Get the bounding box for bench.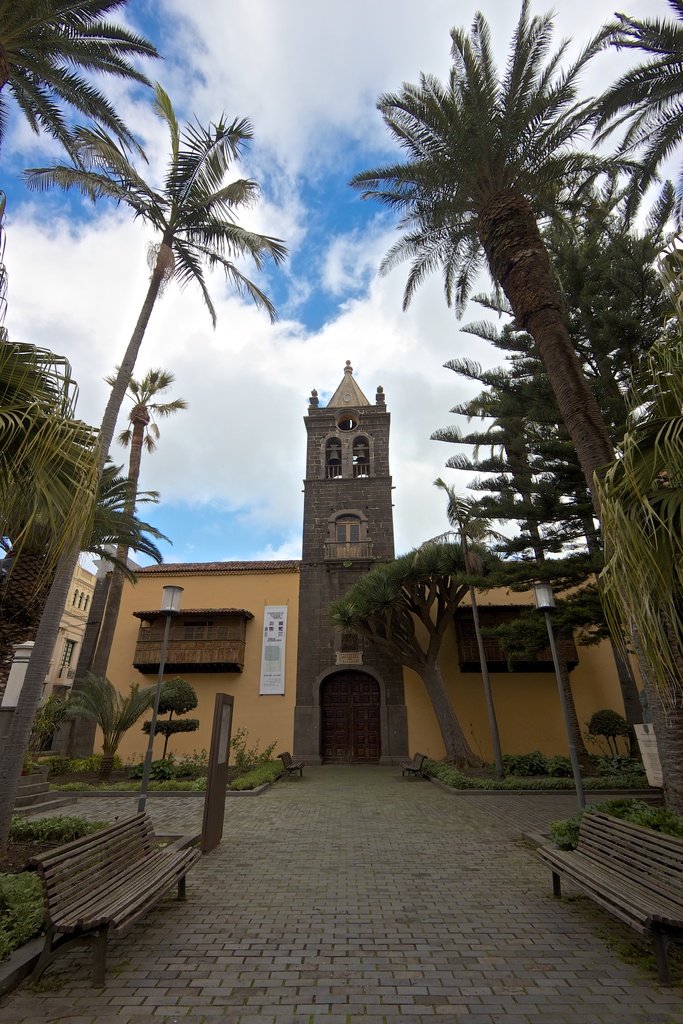
538/774/680/973.
